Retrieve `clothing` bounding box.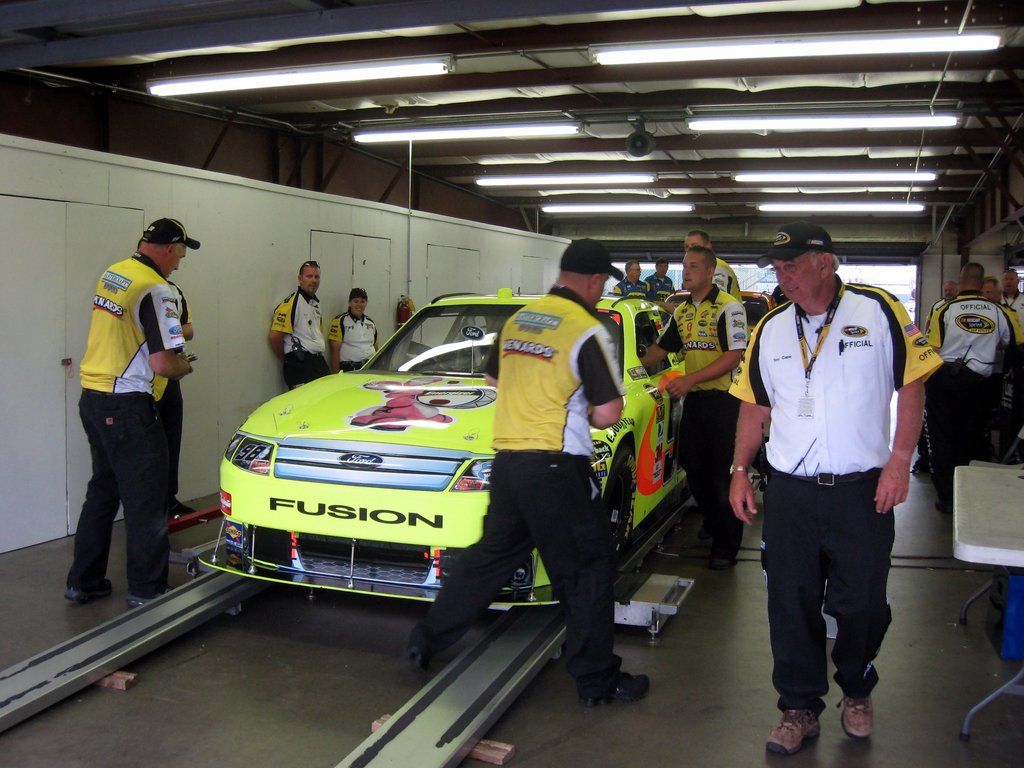
Bounding box: detection(78, 252, 189, 607).
